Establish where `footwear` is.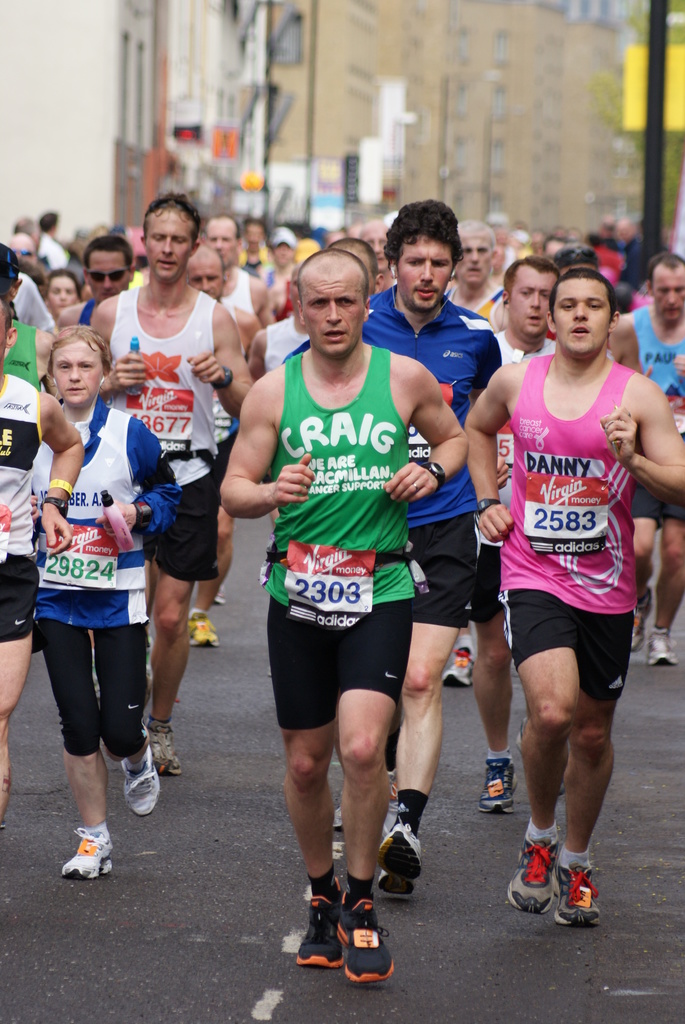
Established at region(649, 628, 682, 668).
